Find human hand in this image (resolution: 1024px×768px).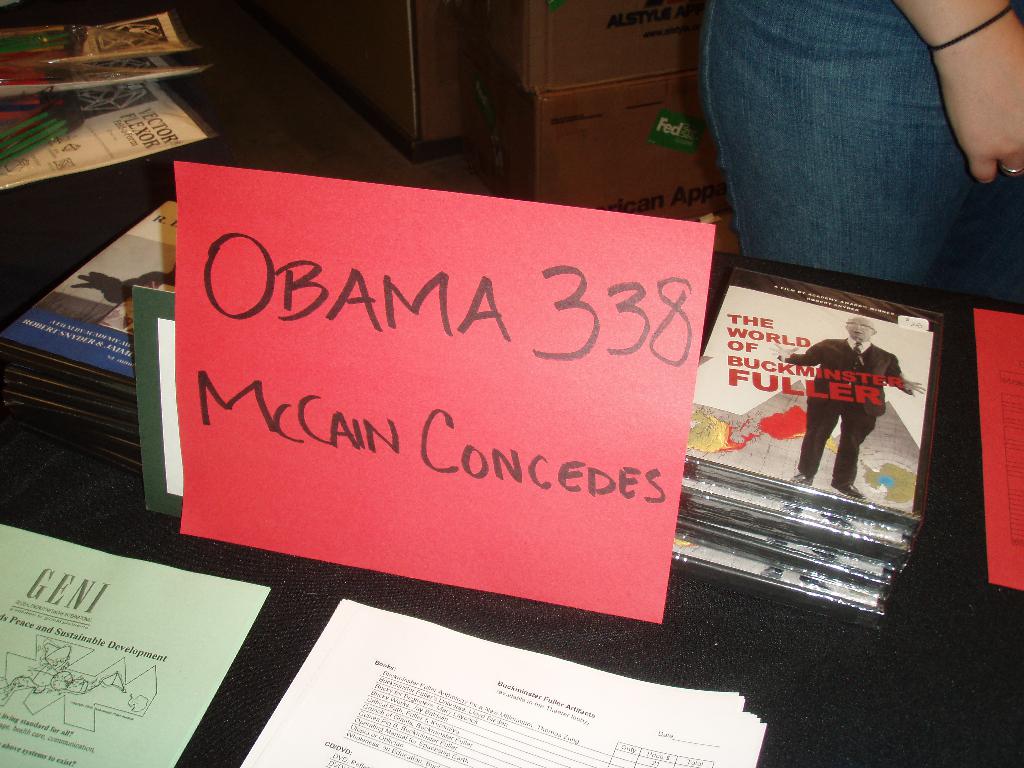
[931,0,1023,204].
